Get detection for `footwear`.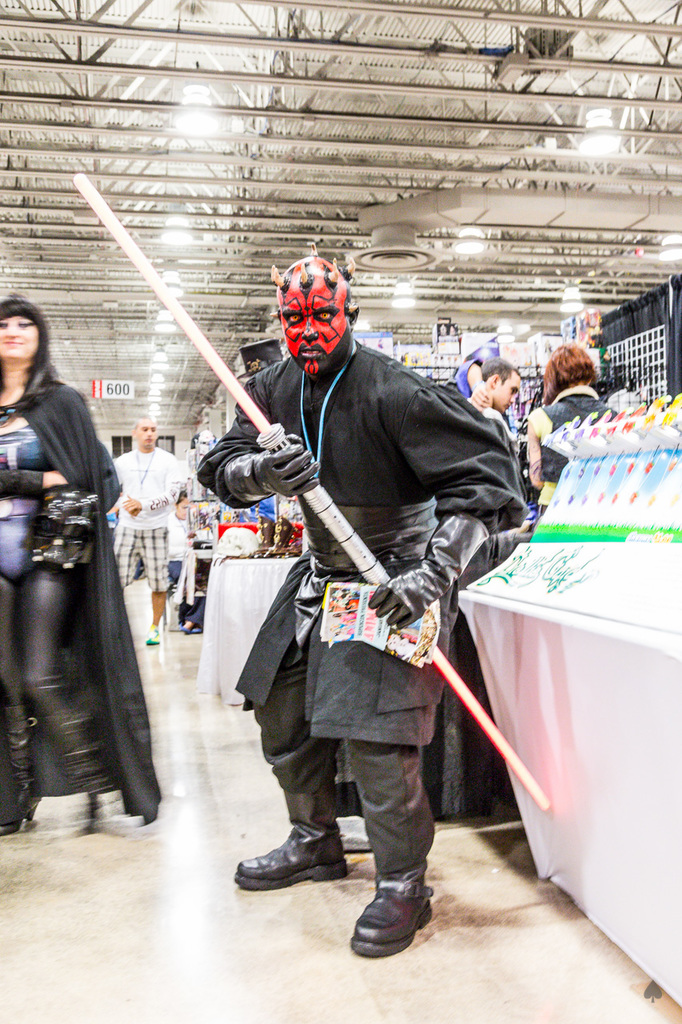
Detection: <bbox>147, 630, 159, 645</bbox>.
